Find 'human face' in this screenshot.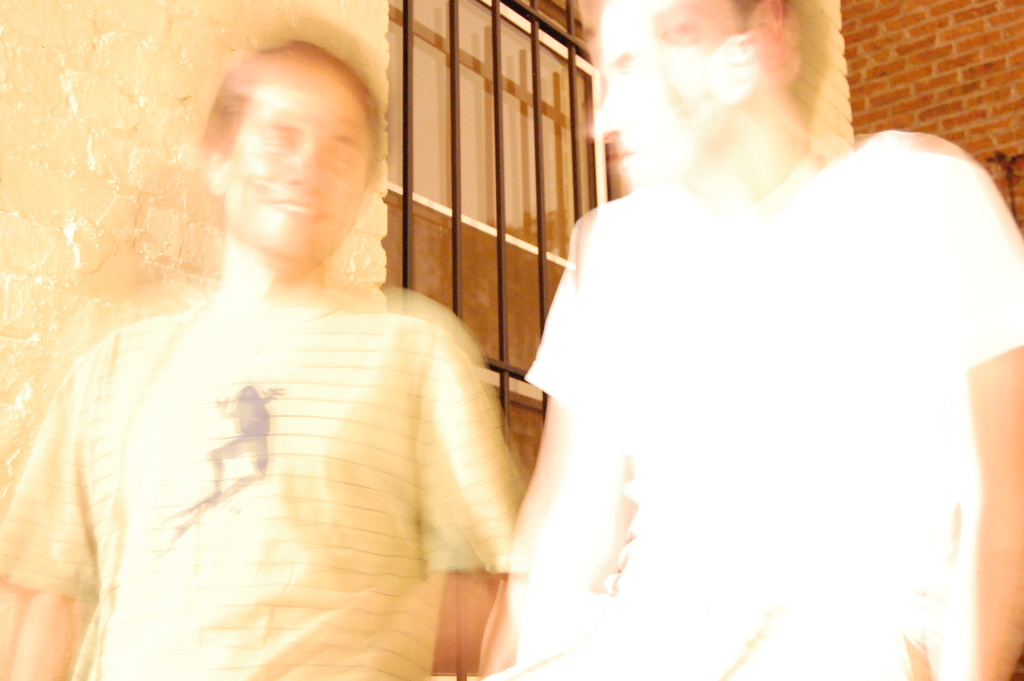
The bounding box for 'human face' is 225, 57, 372, 256.
